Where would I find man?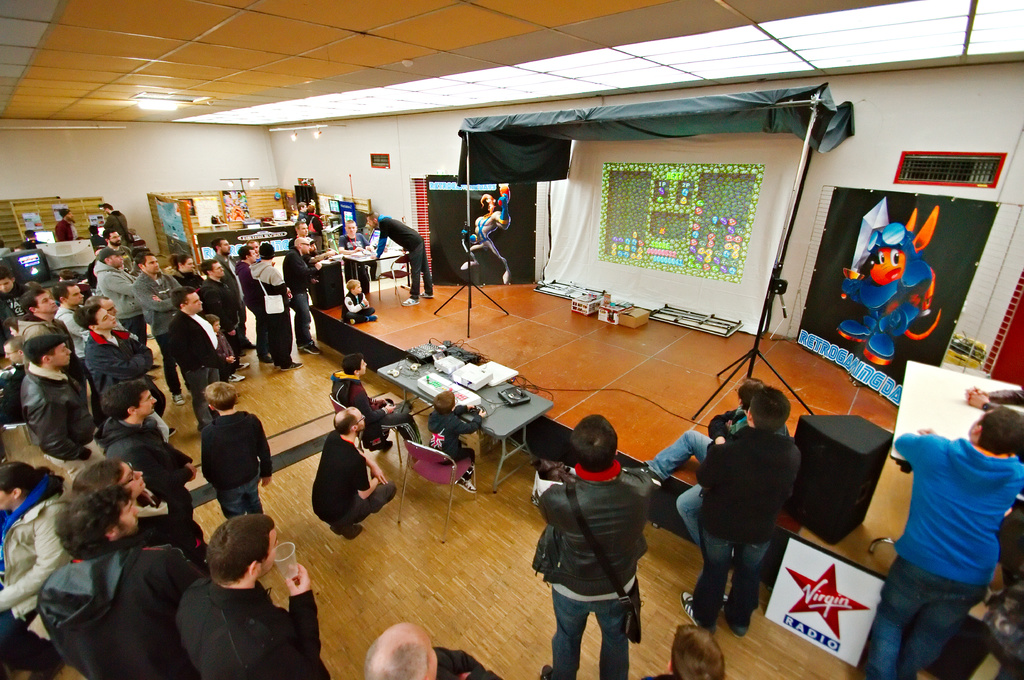
At bbox(308, 239, 333, 304).
